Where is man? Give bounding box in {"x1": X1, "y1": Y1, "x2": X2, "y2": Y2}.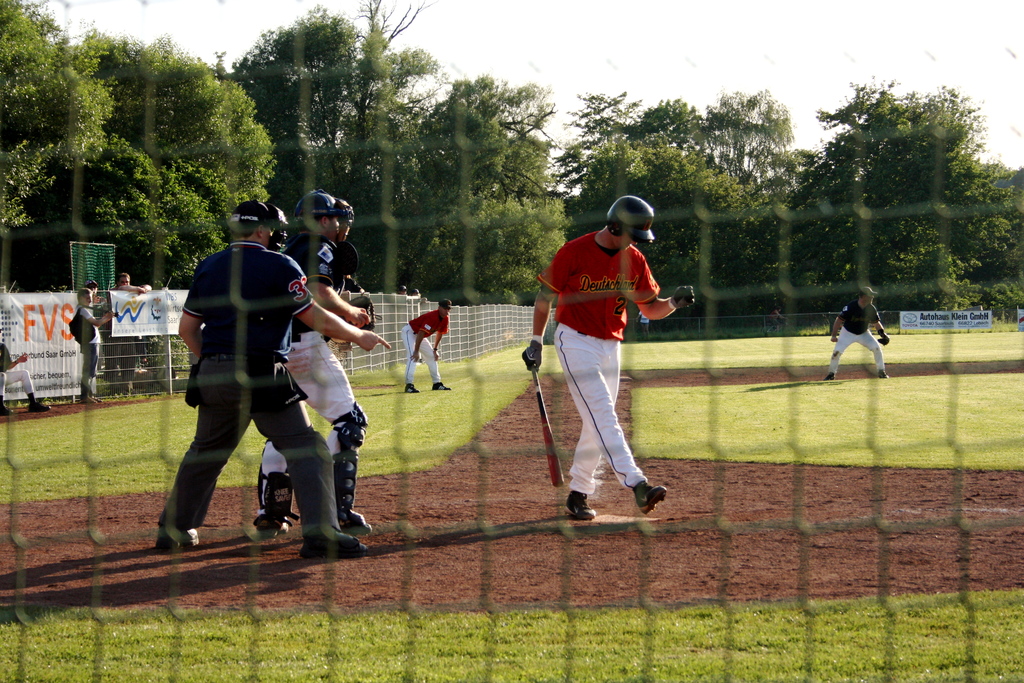
{"x1": 515, "y1": 197, "x2": 697, "y2": 514}.
